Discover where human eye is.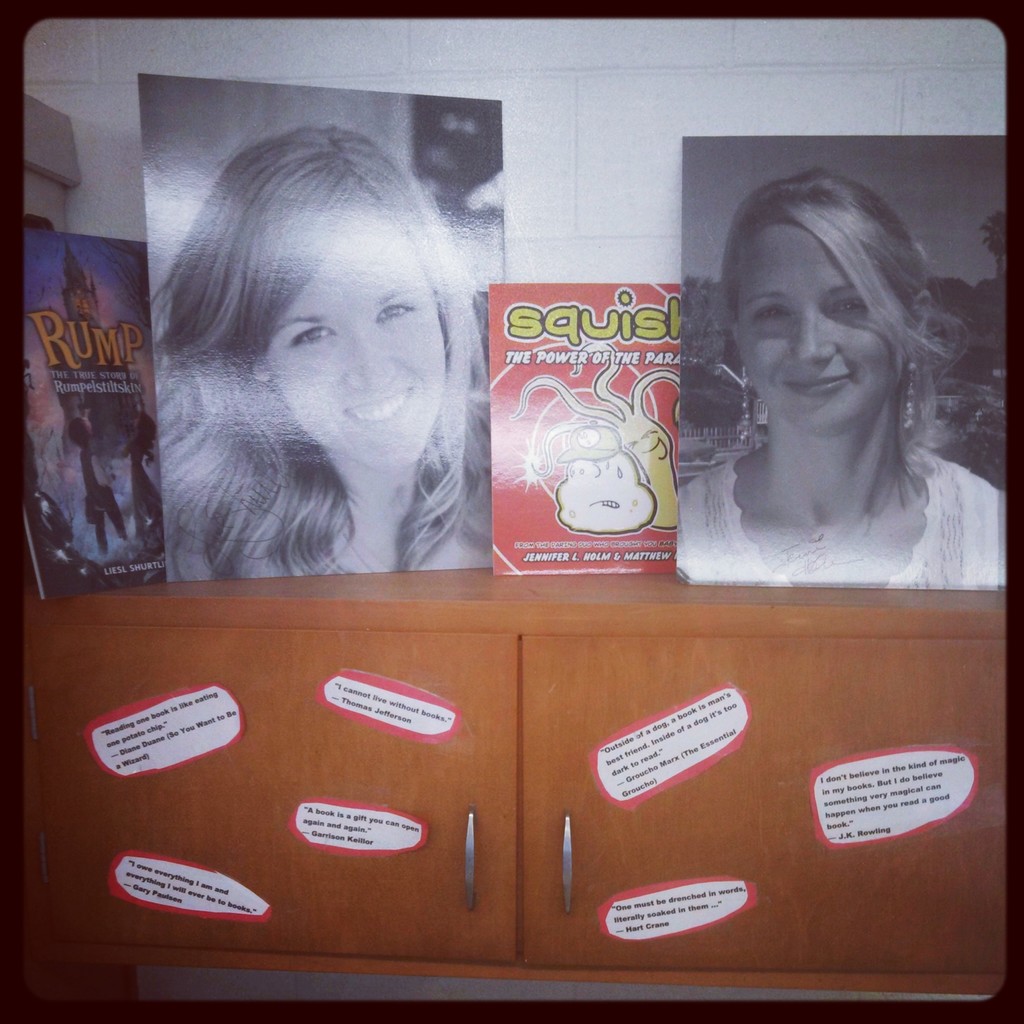
Discovered at Rect(829, 294, 865, 316).
